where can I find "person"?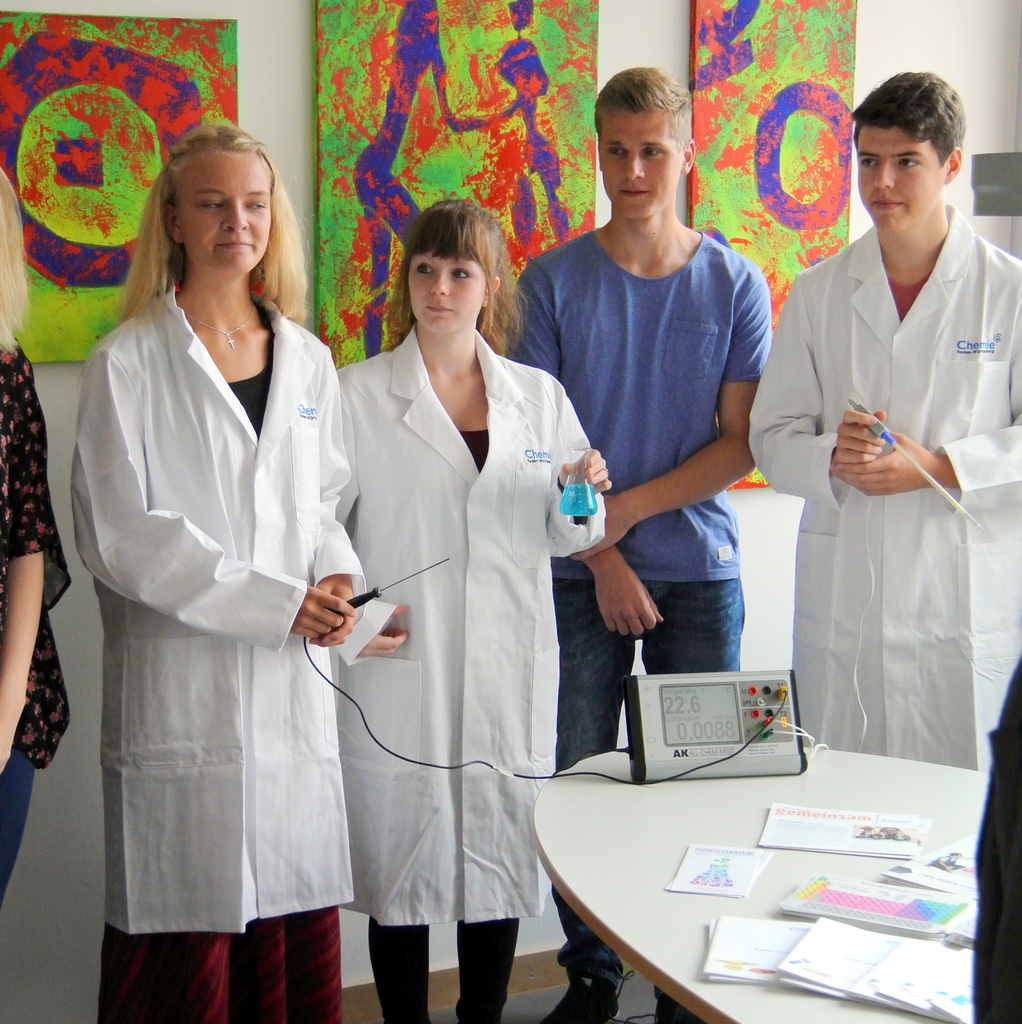
You can find it at locate(970, 662, 1021, 1023).
